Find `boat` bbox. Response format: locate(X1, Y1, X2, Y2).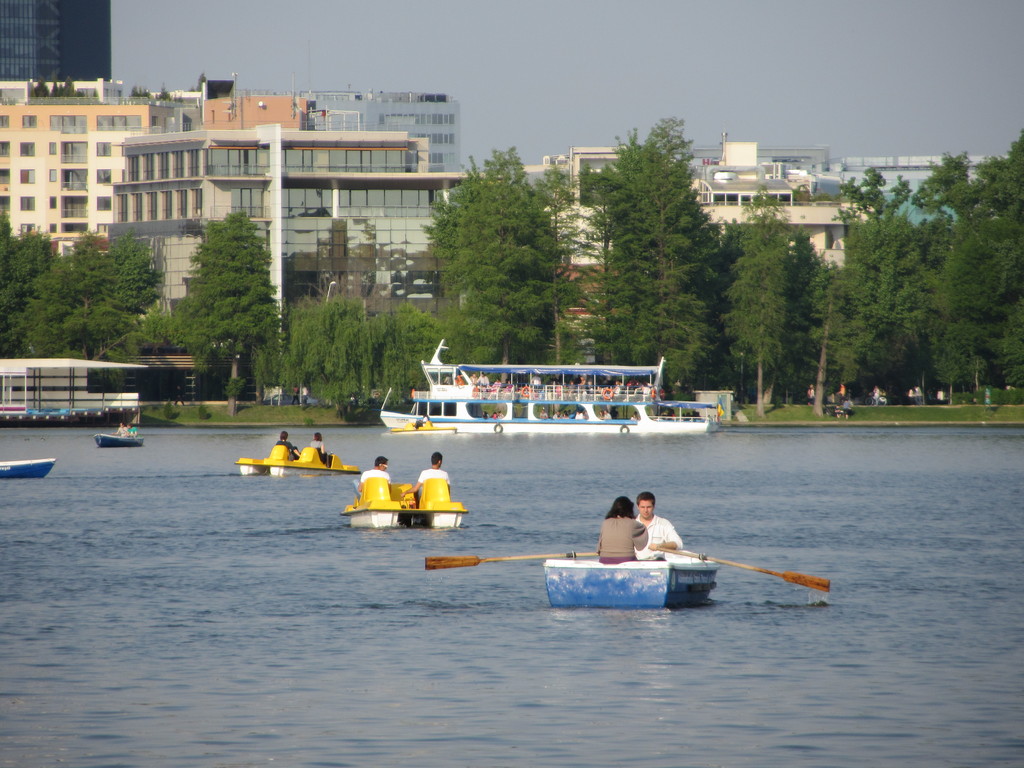
locate(235, 446, 359, 477).
